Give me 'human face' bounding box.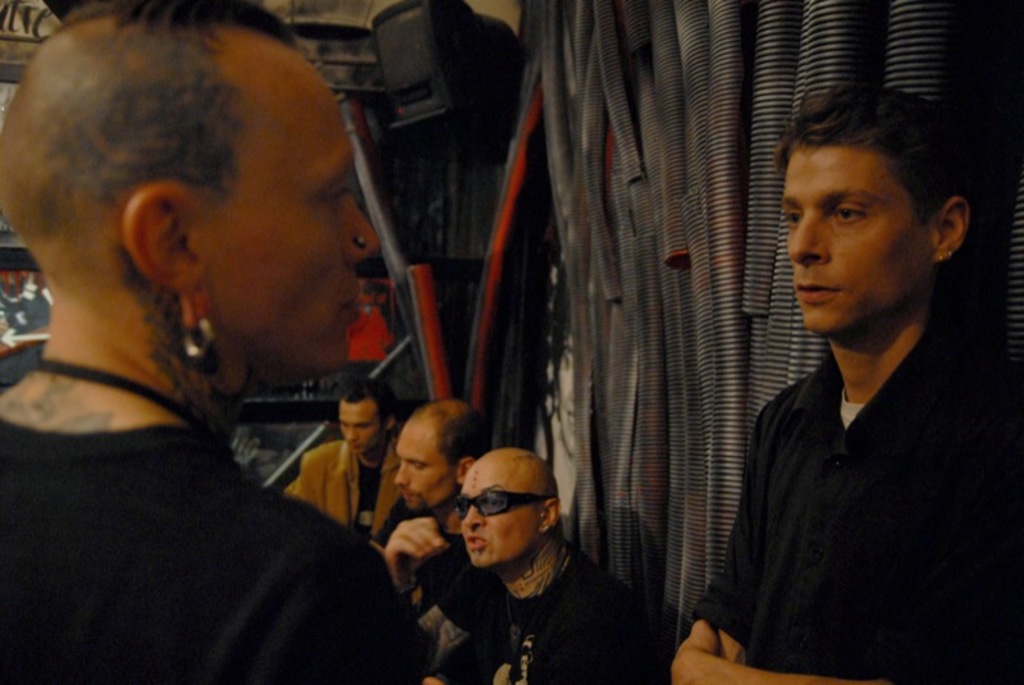
(778, 150, 931, 332).
